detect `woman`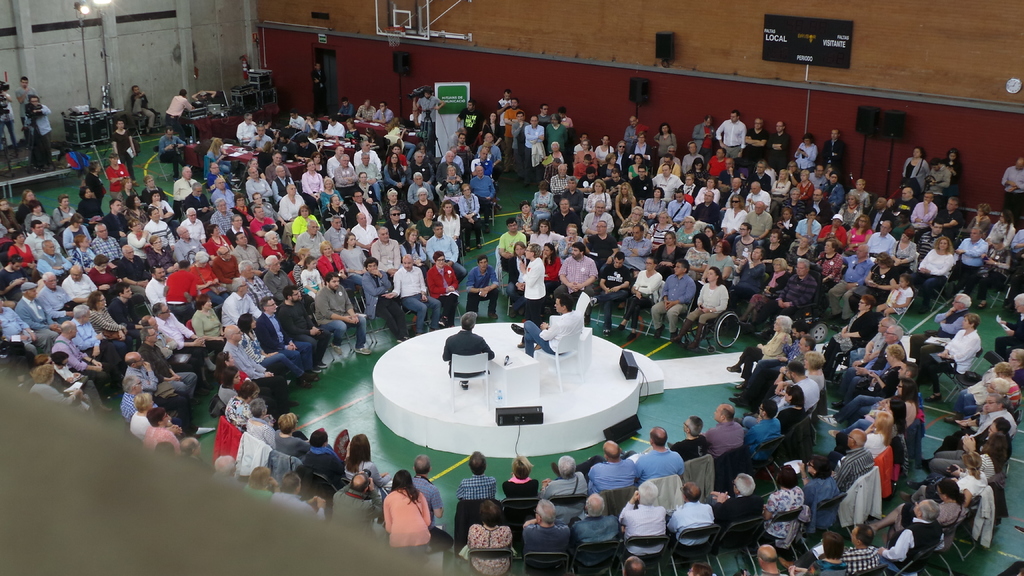
513/201/541/236
